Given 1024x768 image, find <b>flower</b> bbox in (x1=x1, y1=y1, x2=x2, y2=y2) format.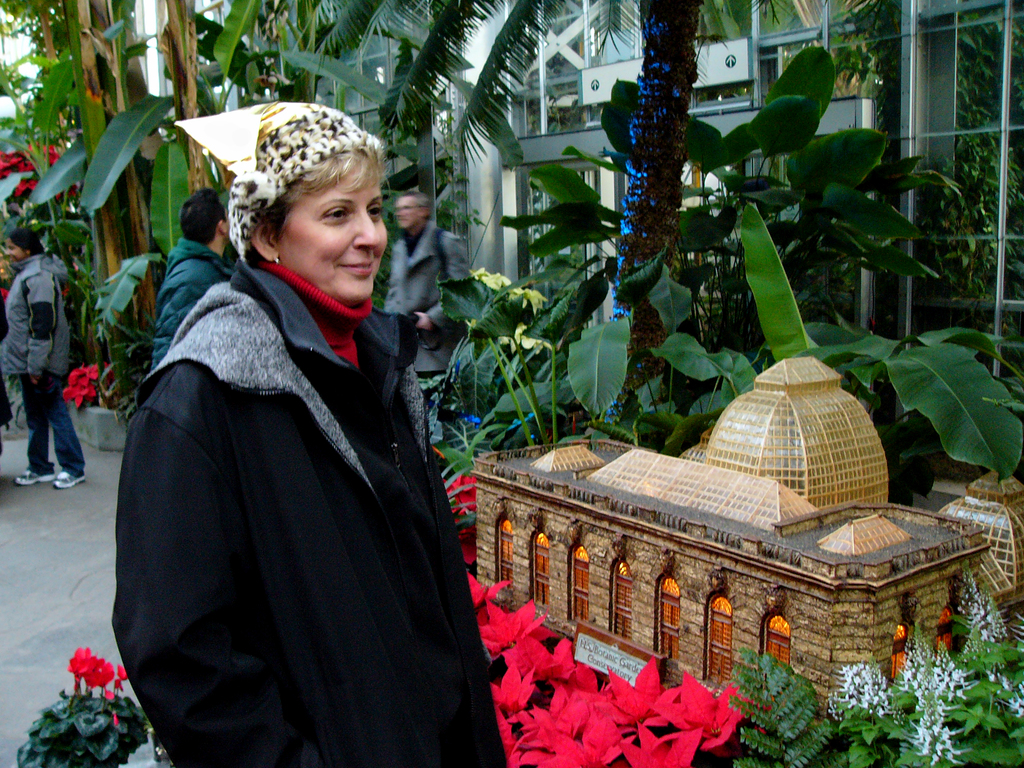
(x1=83, y1=651, x2=113, y2=692).
